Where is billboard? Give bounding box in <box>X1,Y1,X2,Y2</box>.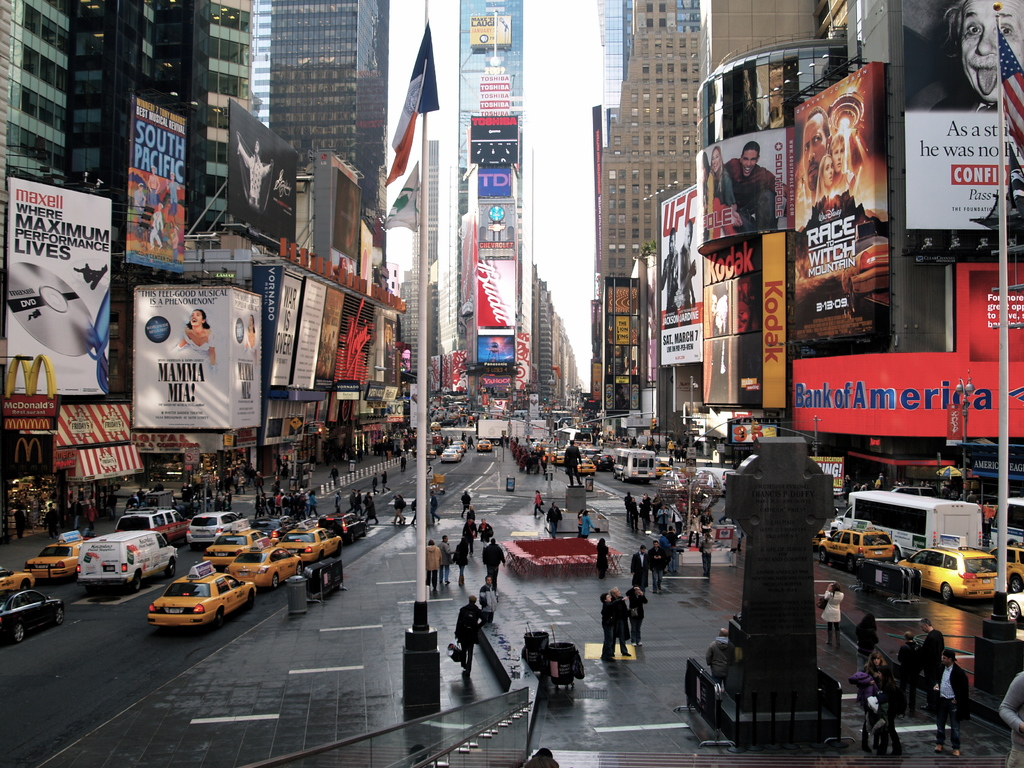
<box>313,287,343,376</box>.
